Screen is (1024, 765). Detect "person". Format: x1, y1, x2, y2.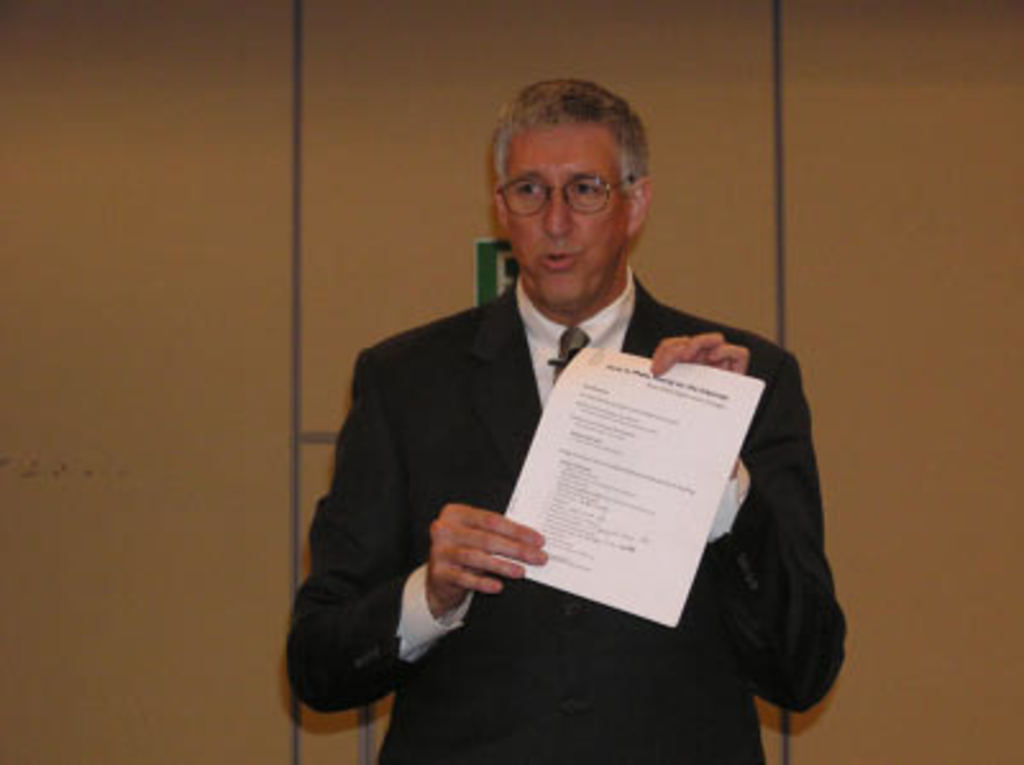
289, 84, 822, 755.
